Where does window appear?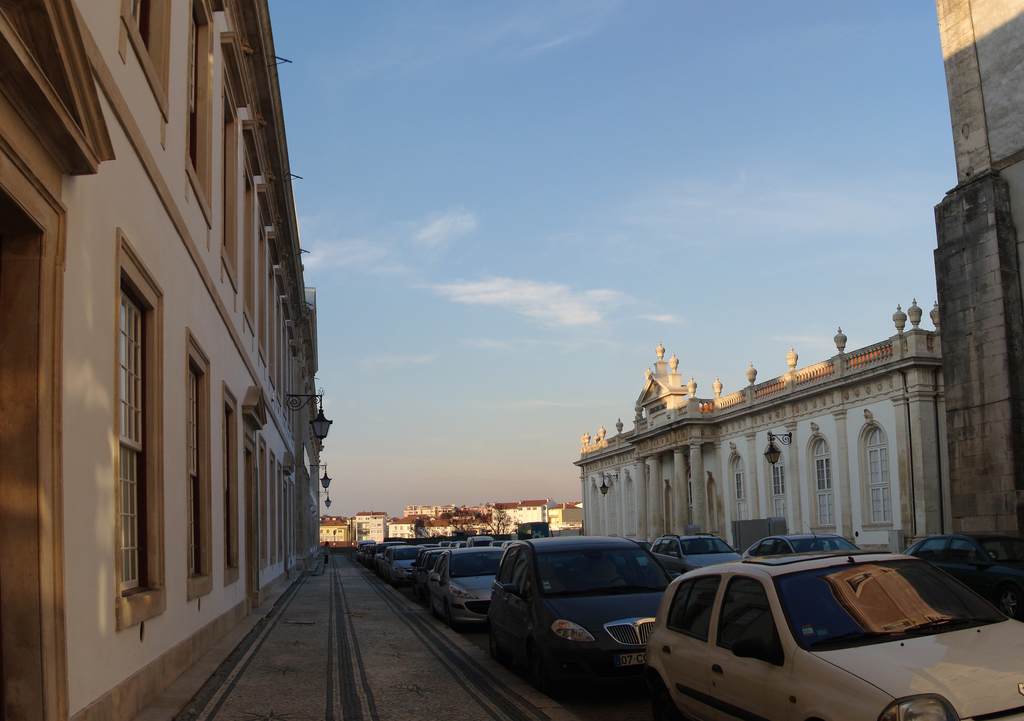
Appears at (605,474,618,537).
